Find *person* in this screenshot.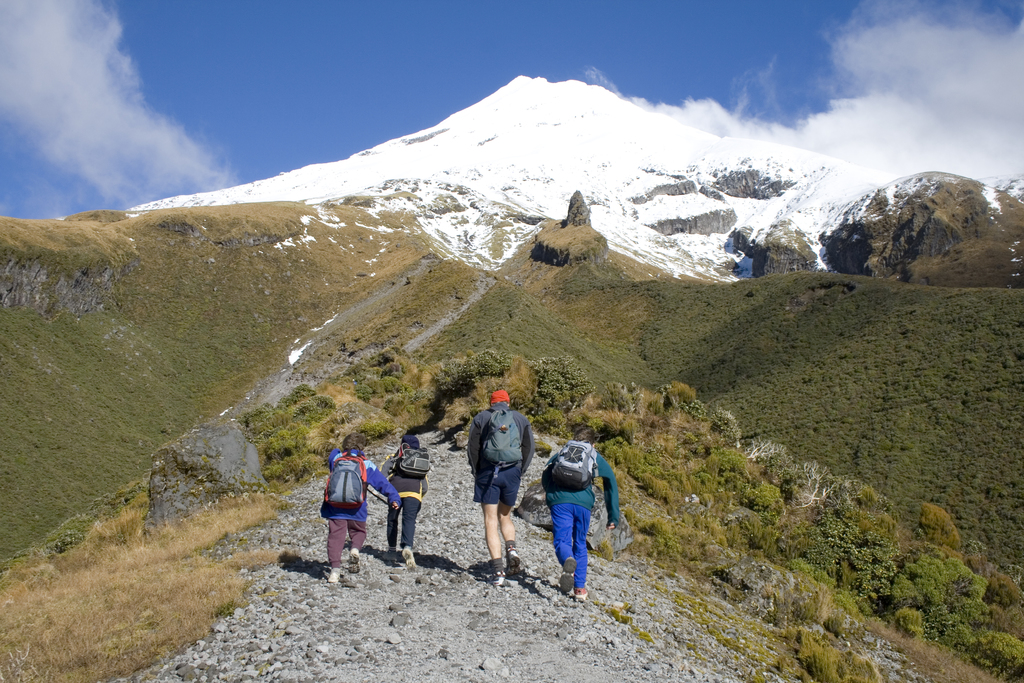
The bounding box for *person* is 533, 418, 630, 597.
